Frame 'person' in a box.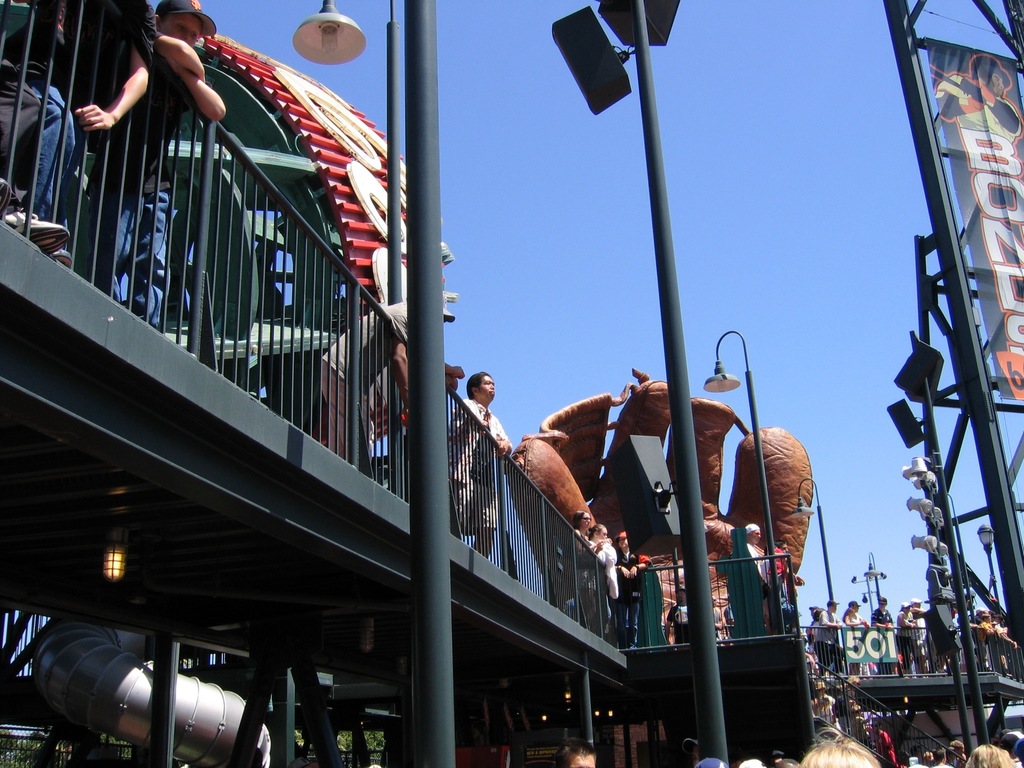
left=980, top=612, right=999, bottom=643.
